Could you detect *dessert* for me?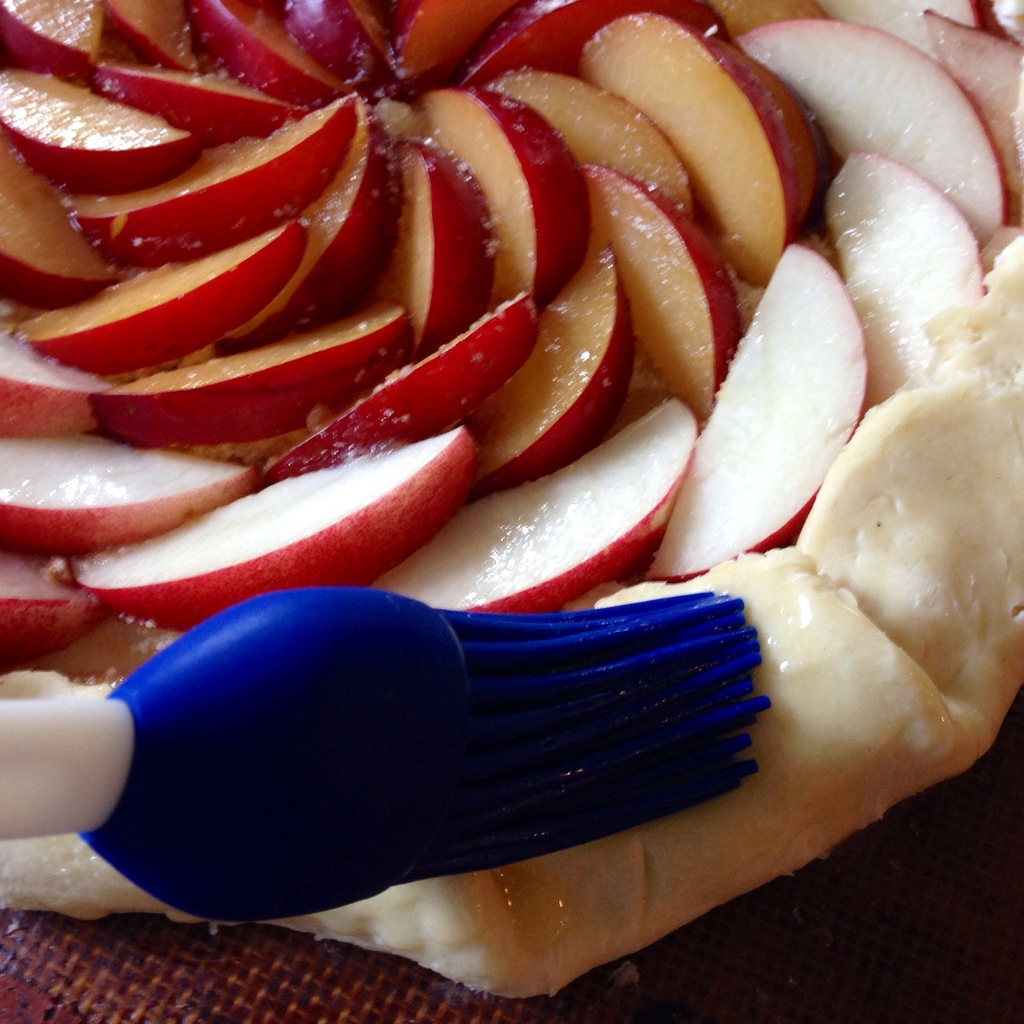
Detection result: 575/169/738/414.
